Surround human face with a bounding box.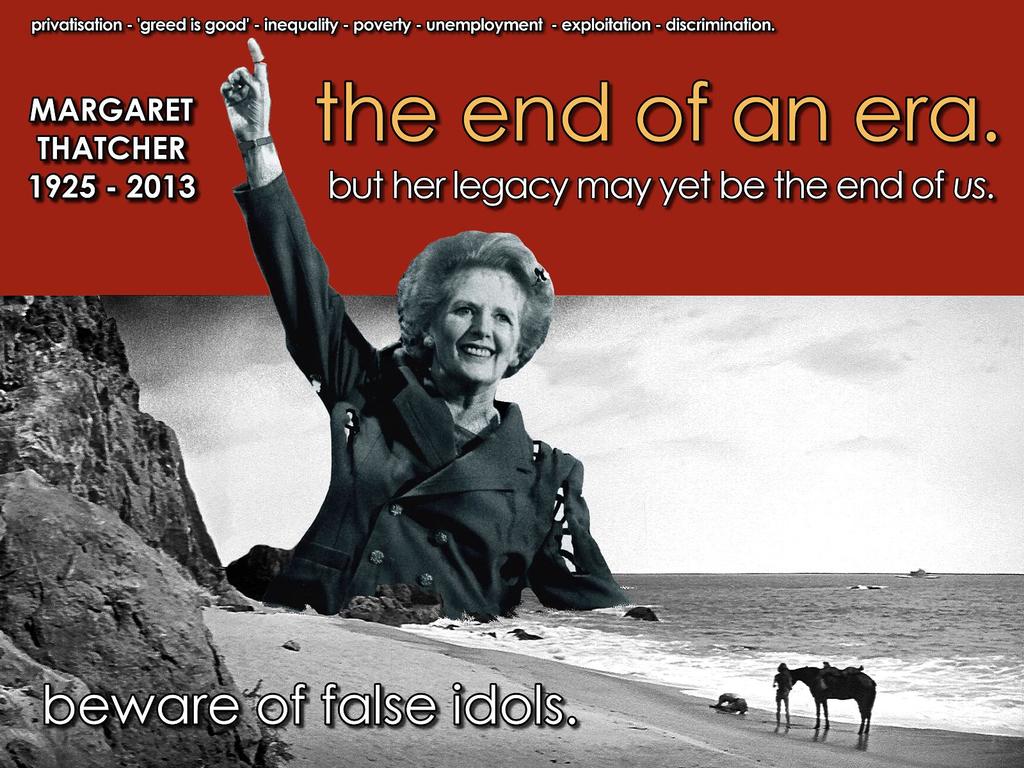
<region>431, 268, 524, 385</region>.
